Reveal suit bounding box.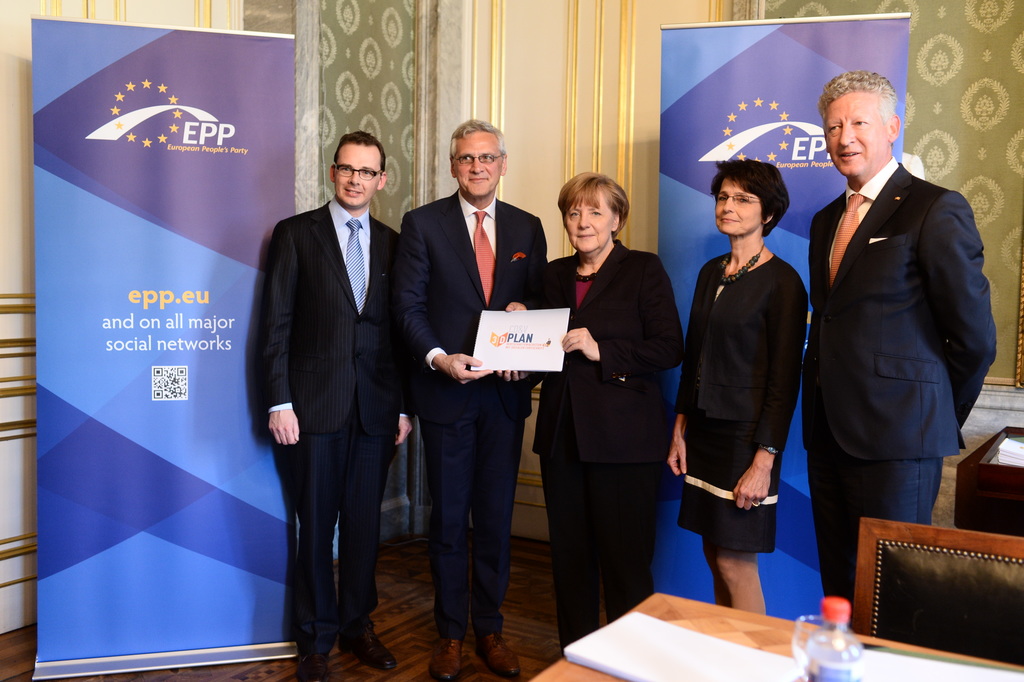
Revealed: [547, 235, 685, 653].
